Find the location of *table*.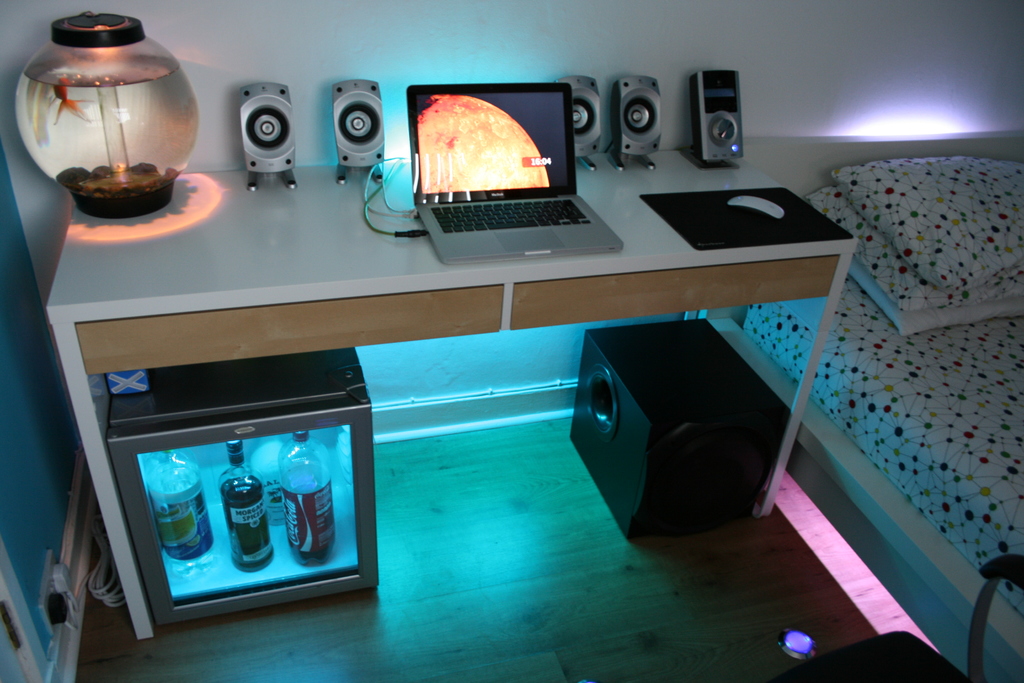
Location: select_region(14, 128, 870, 658).
